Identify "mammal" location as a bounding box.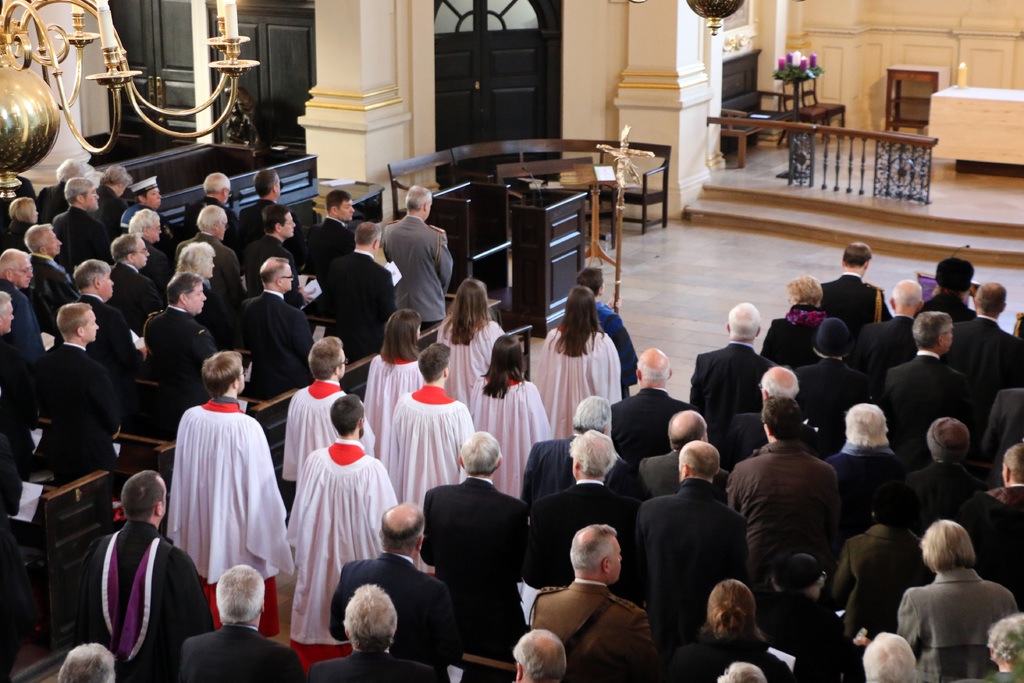
<region>434, 276, 502, 414</region>.
